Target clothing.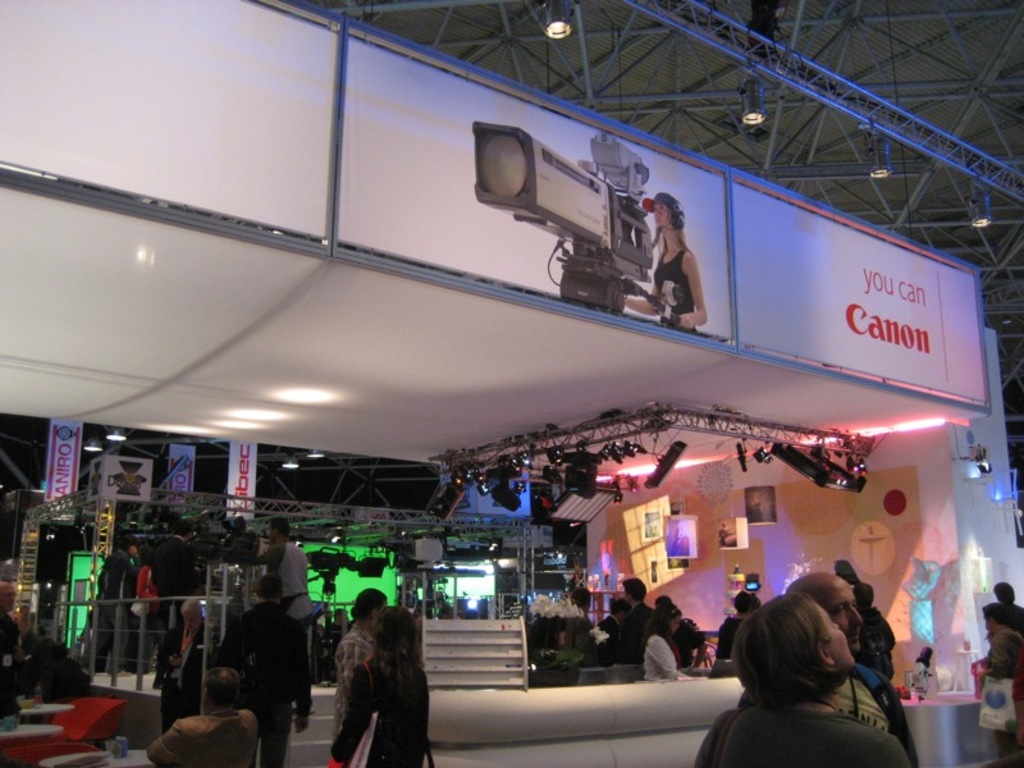
Target region: [865, 608, 892, 672].
